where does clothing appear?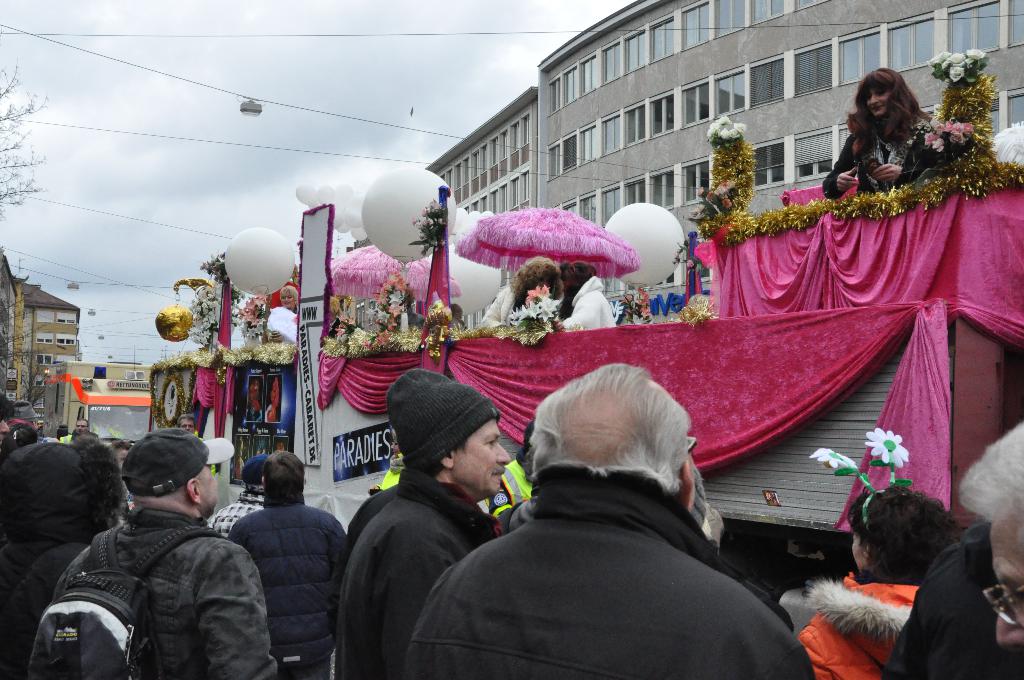
Appears at crop(378, 449, 404, 492).
